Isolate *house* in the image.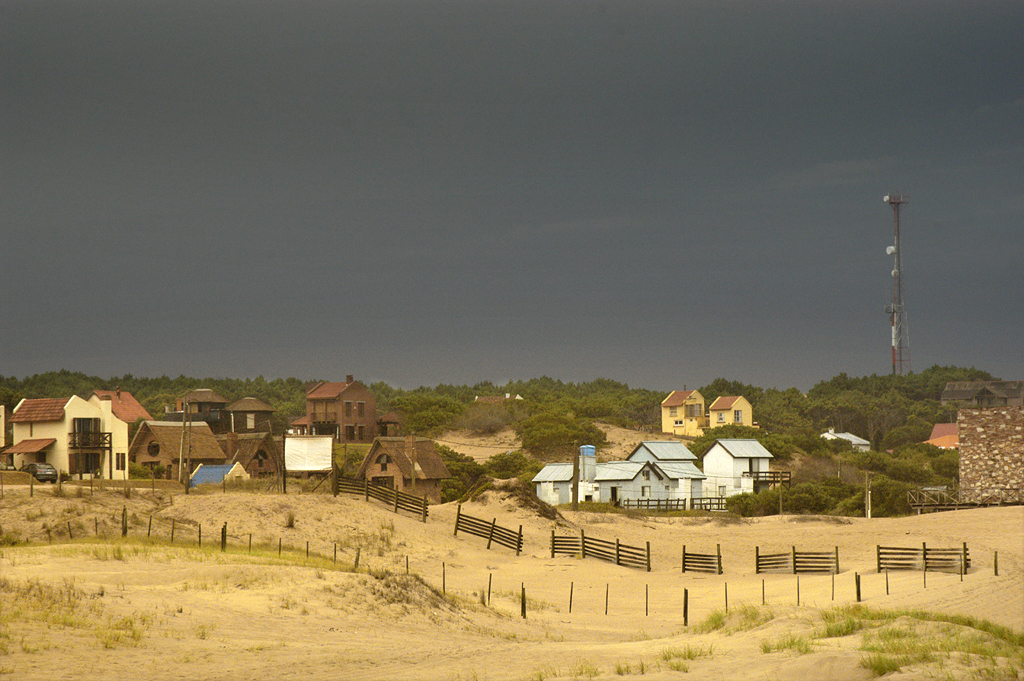
Isolated region: locate(529, 444, 707, 515).
